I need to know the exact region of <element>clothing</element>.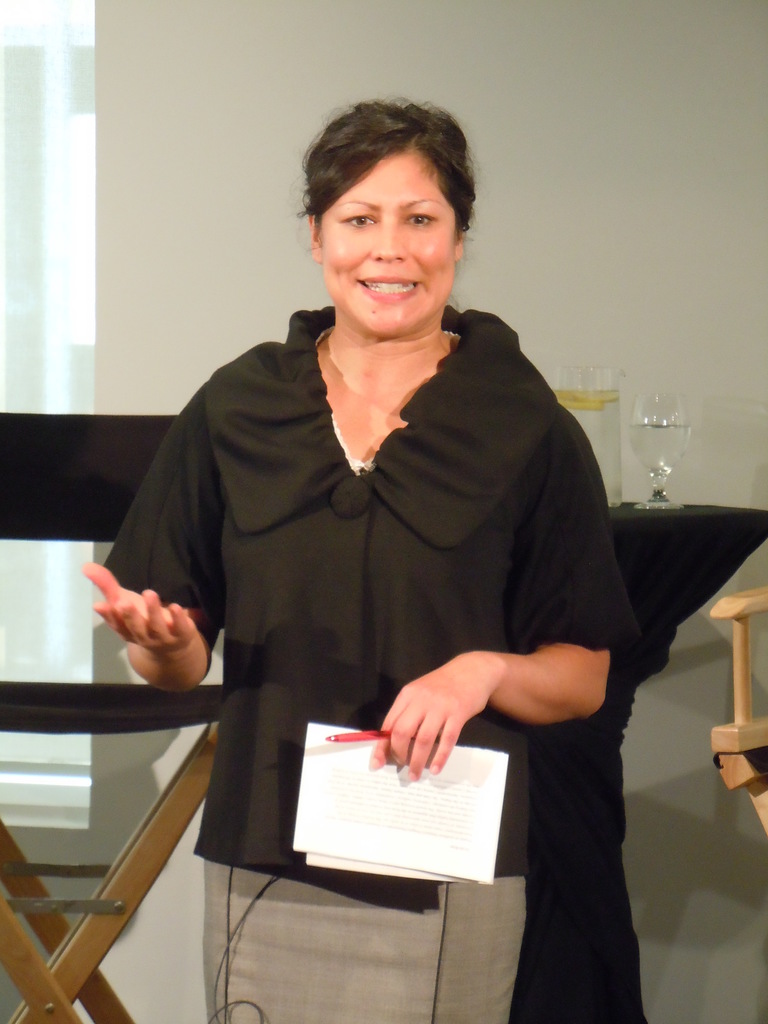
Region: 102/308/622/1023.
